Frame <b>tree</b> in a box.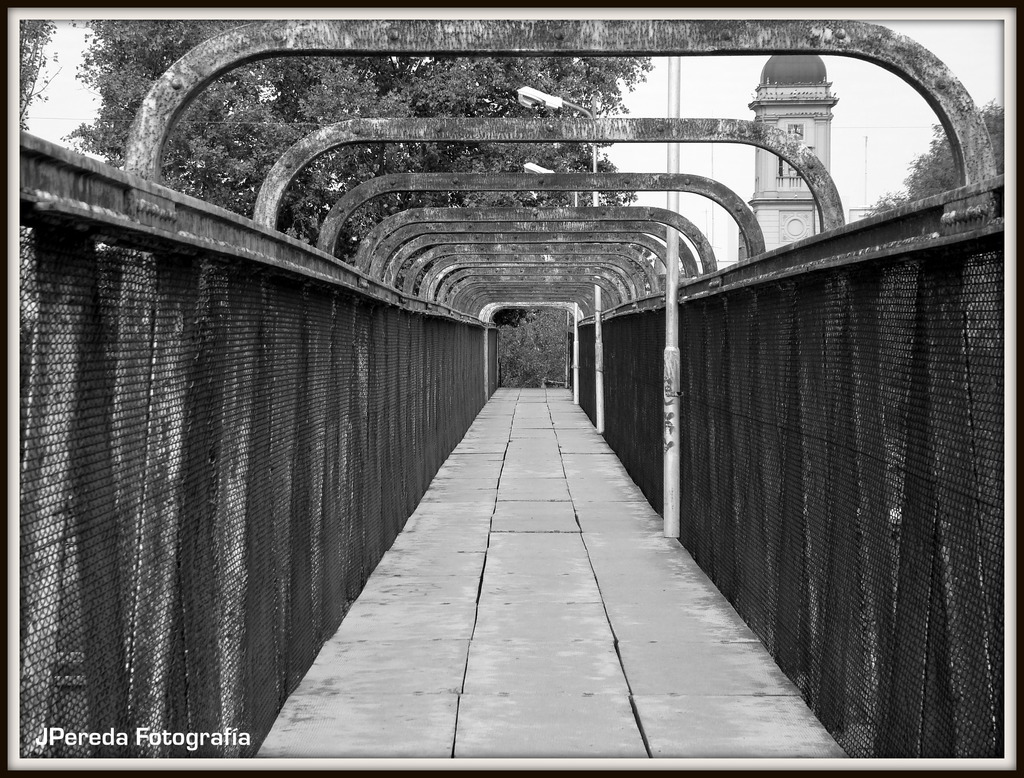
[x1=858, y1=102, x2=1005, y2=213].
